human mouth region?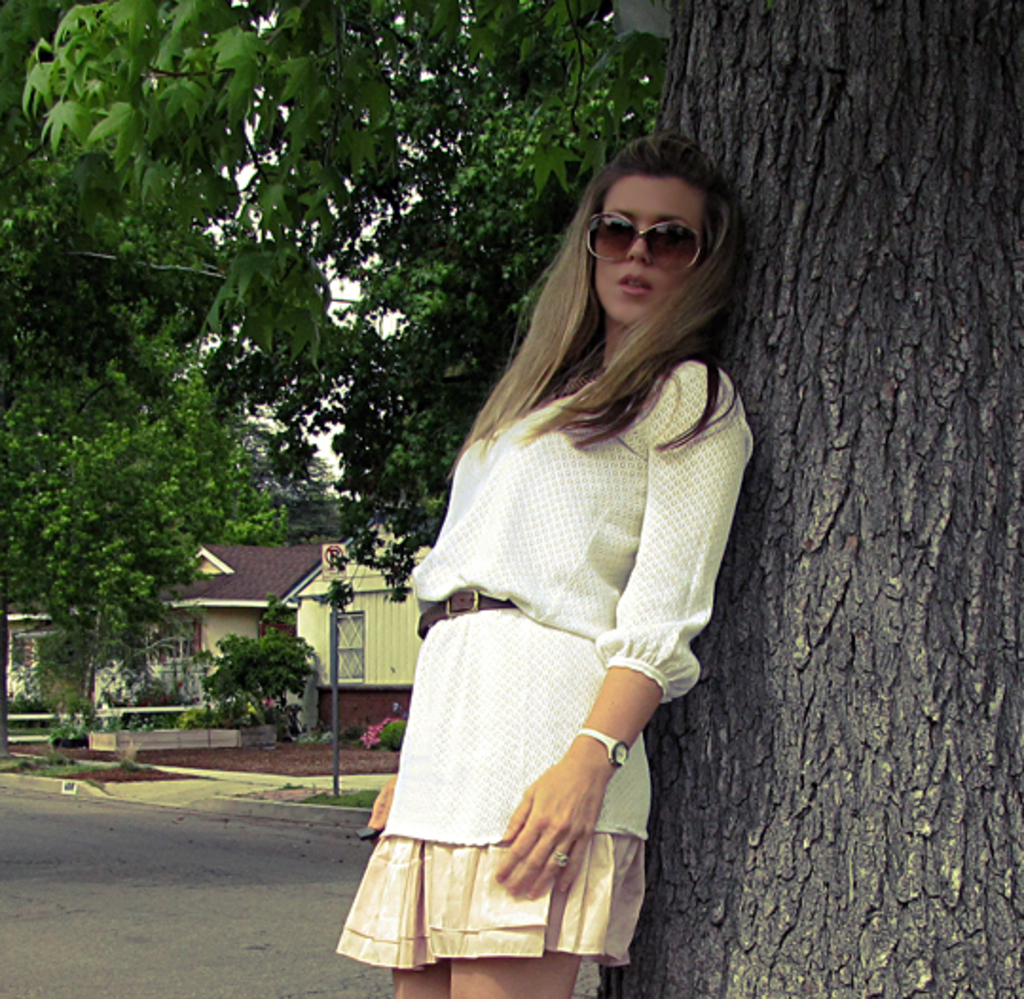
select_region(609, 267, 656, 300)
